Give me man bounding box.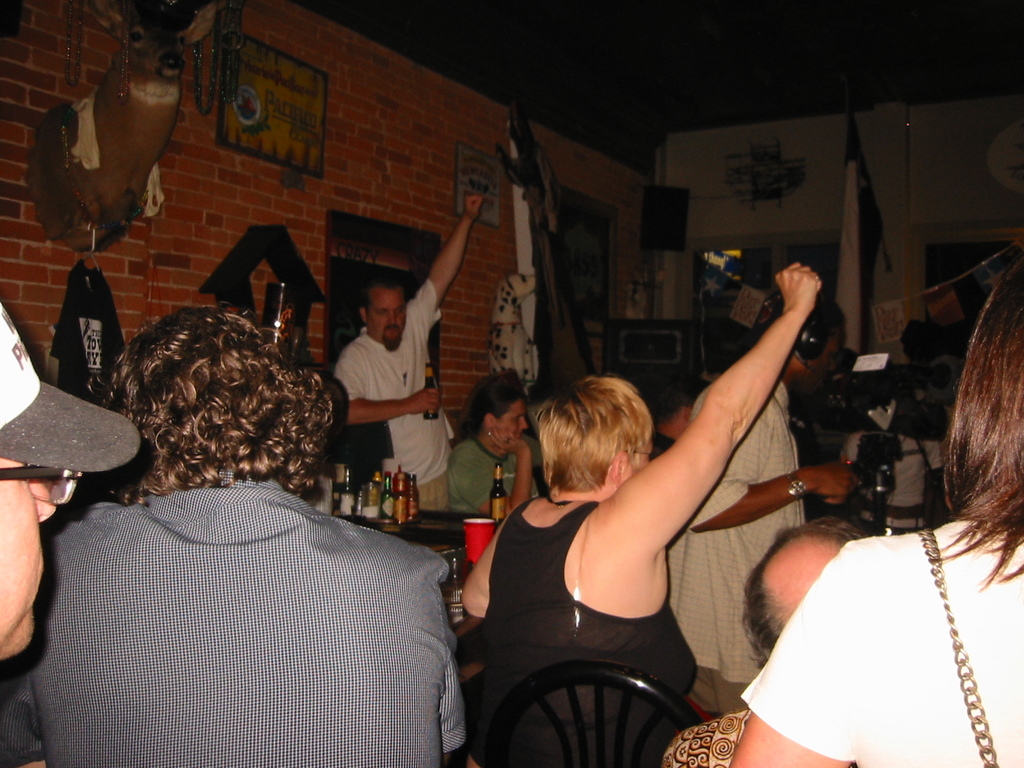
{"x1": 330, "y1": 195, "x2": 481, "y2": 518}.
